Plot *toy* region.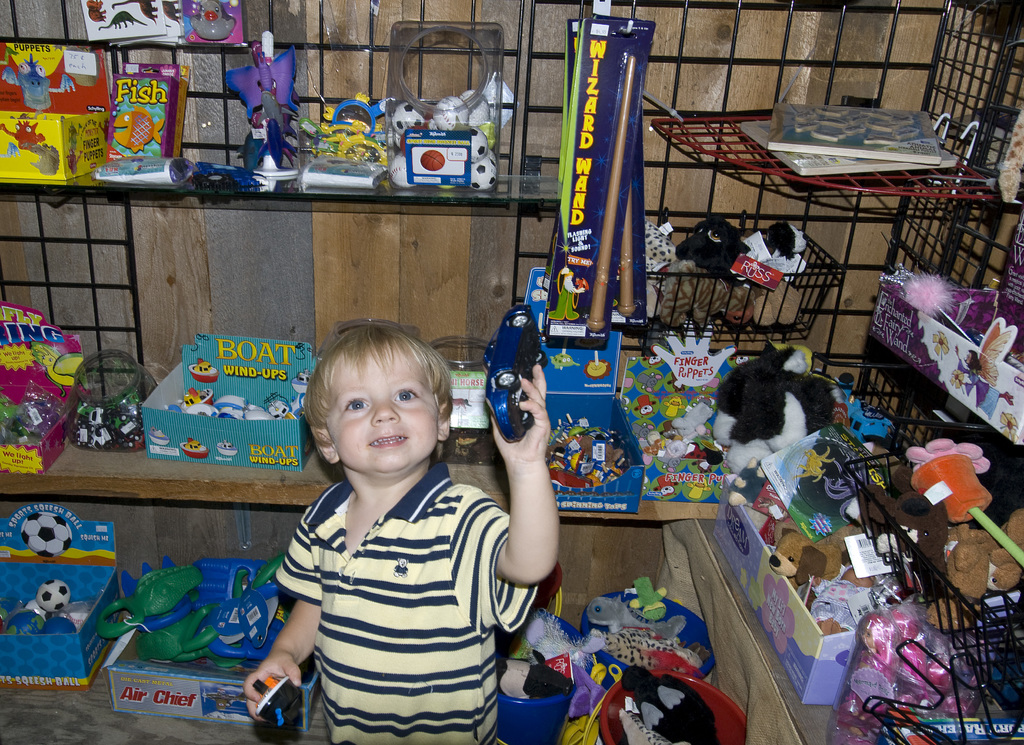
Plotted at (left=289, top=374, right=324, bottom=415).
